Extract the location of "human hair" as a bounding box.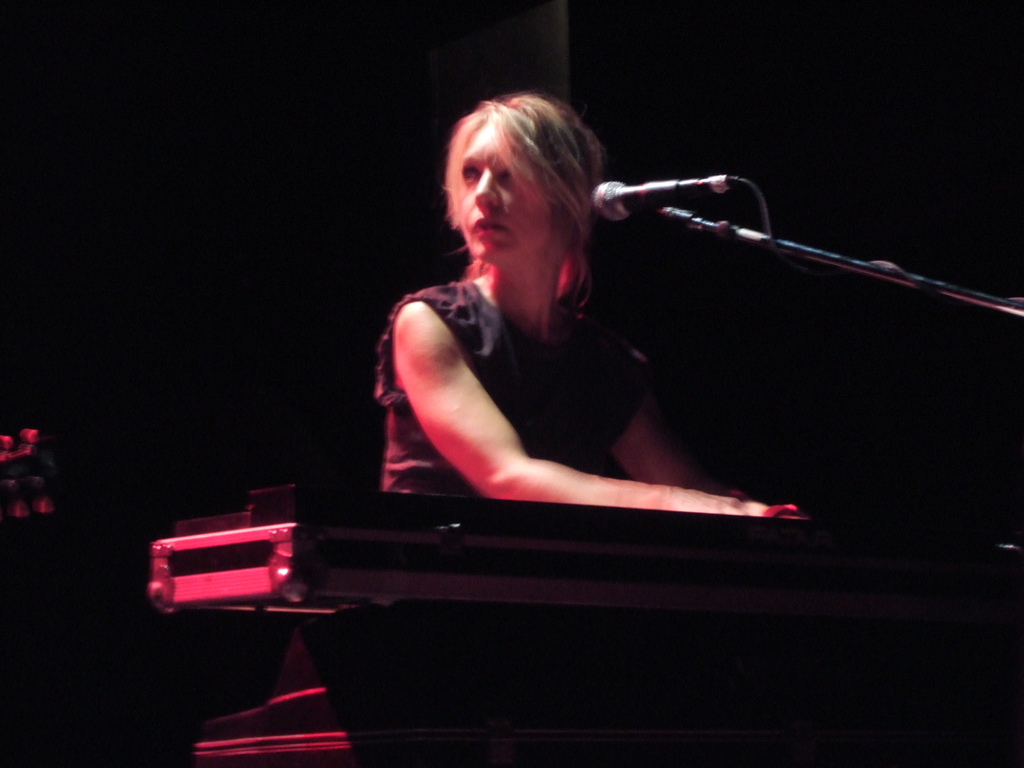
Rect(428, 84, 605, 287).
